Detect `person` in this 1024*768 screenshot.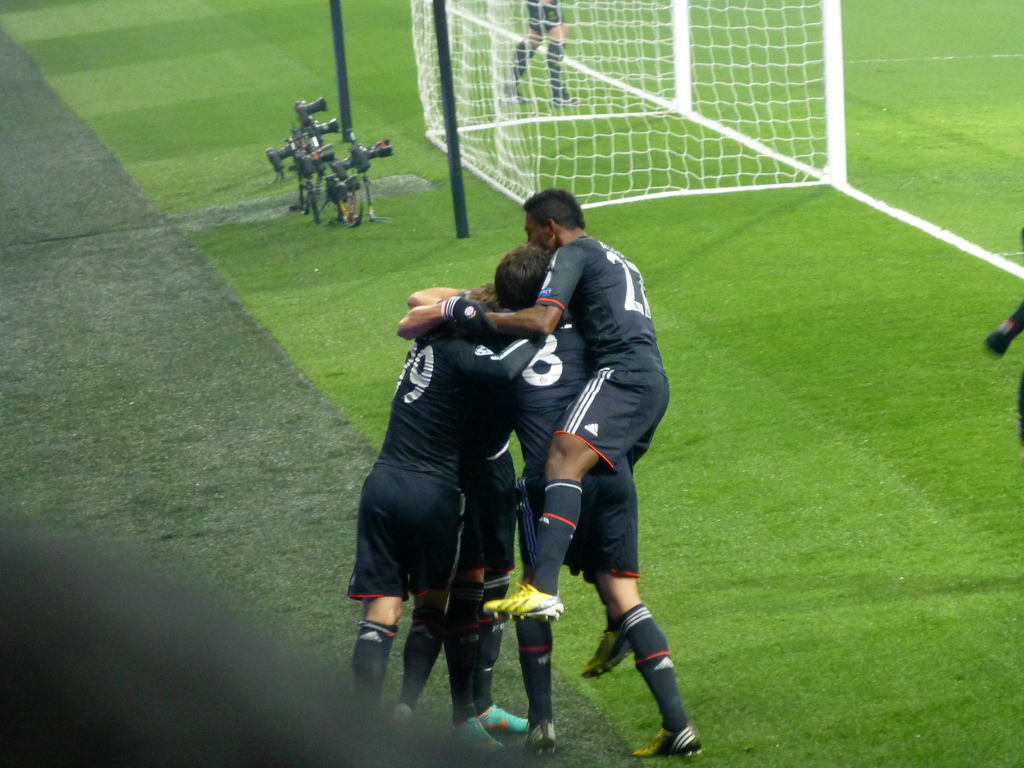
Detection: Rect(482, 182, 669, 680).
